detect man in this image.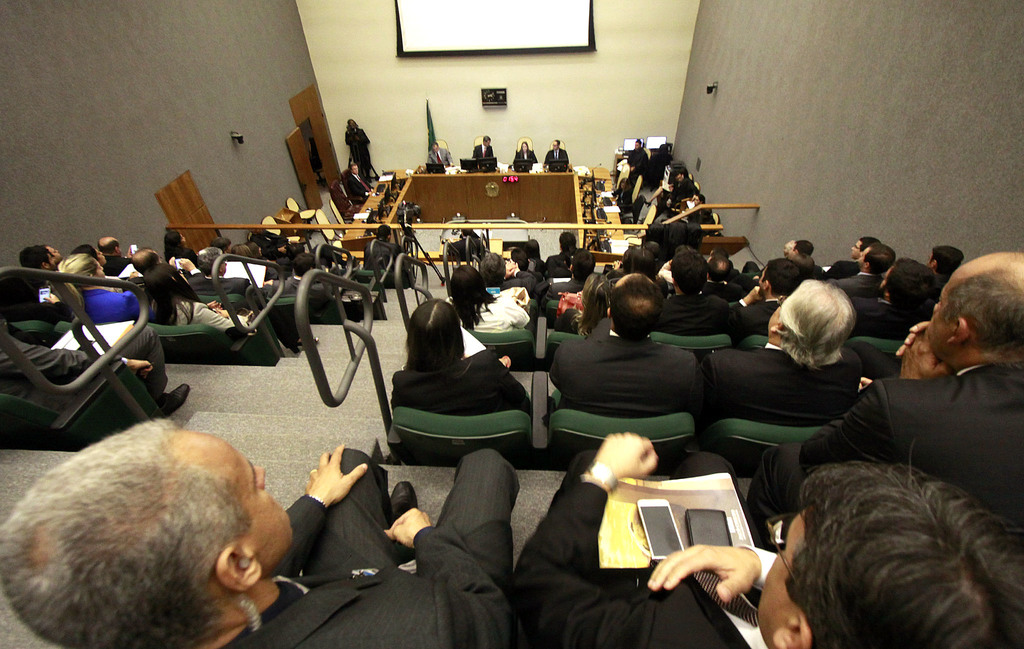
Detection: 248 225 305 260.
